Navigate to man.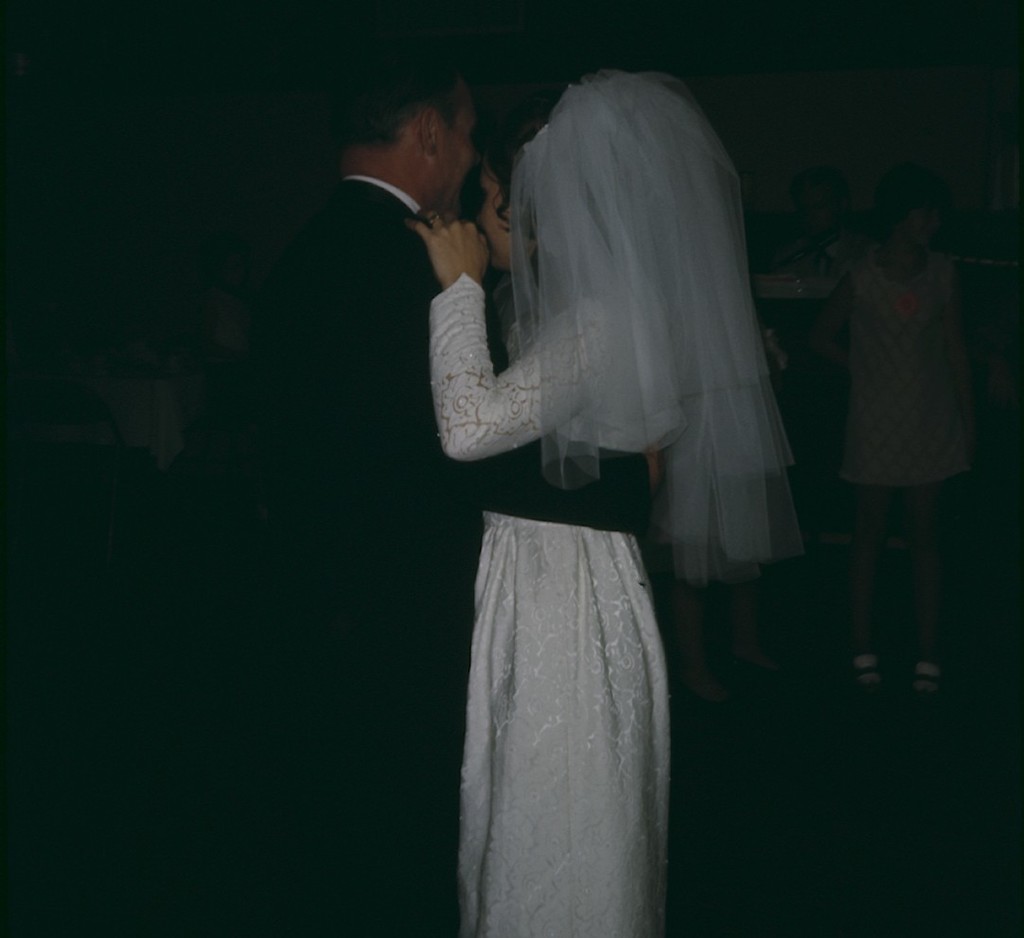
Navigation target: select_region(255, 34, 665, 937).
